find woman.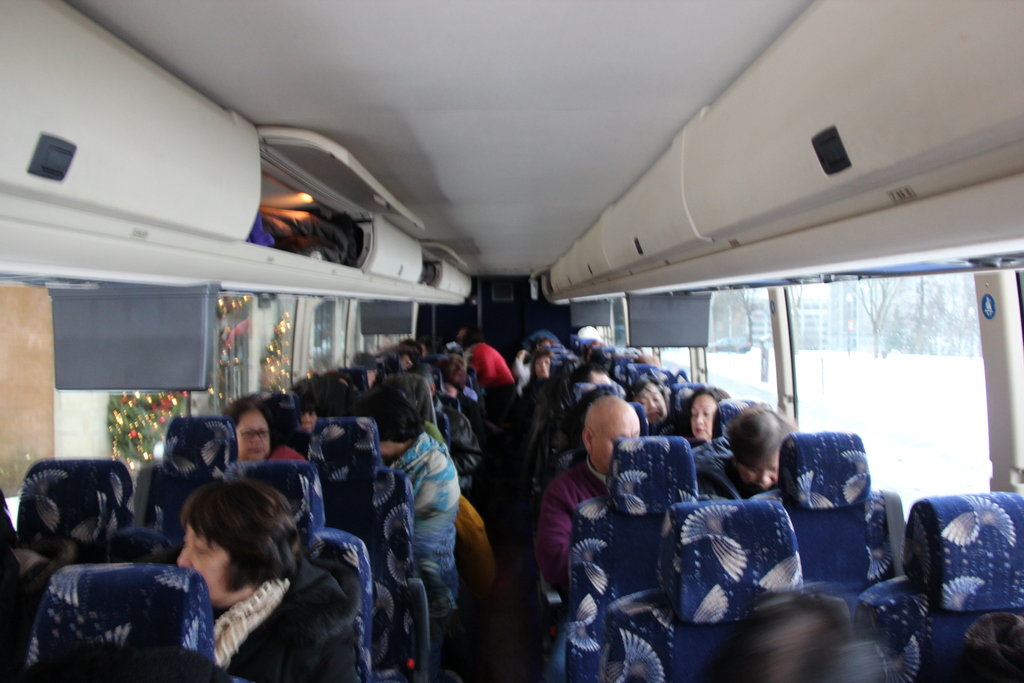
x1=518, y1=352, x2=555, y2=462.
